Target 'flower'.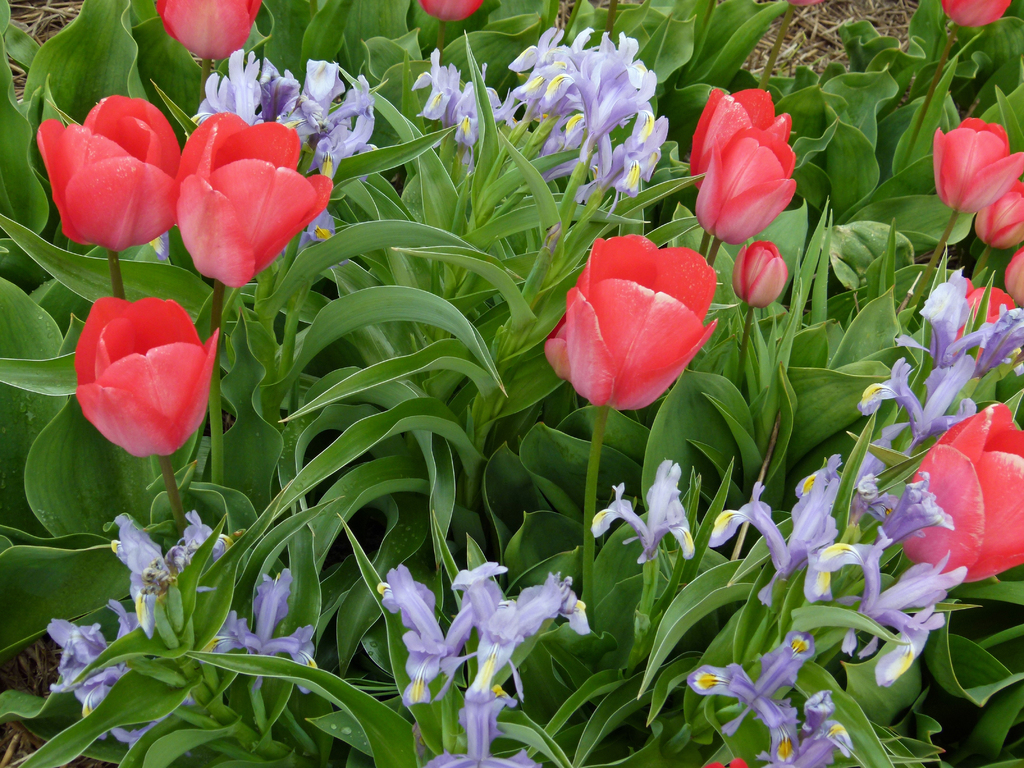
Target region: [971, 178, 1023, 259].
